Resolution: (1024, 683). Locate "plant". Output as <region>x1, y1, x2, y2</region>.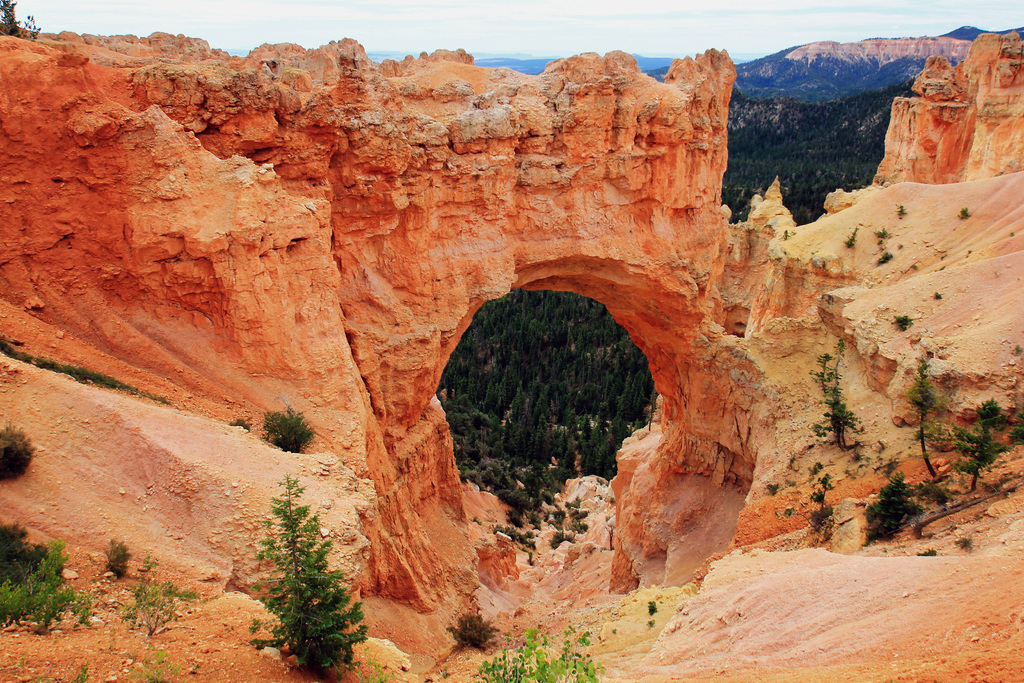
<region>866, 472, 921, 541</region>.
